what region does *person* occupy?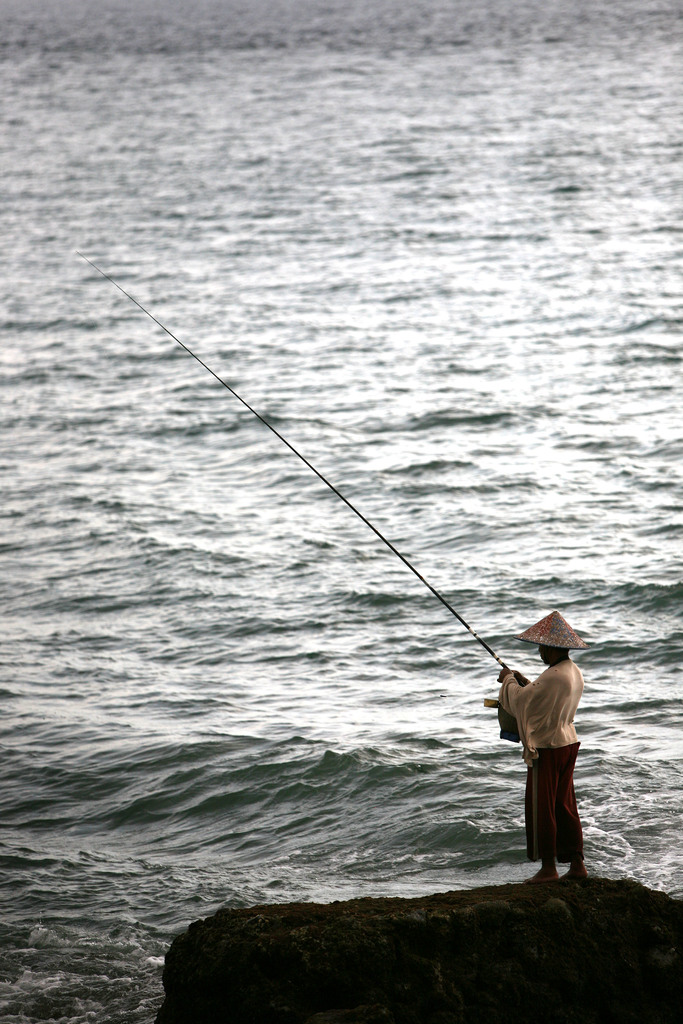
crop(506, 614, 598, 906).
